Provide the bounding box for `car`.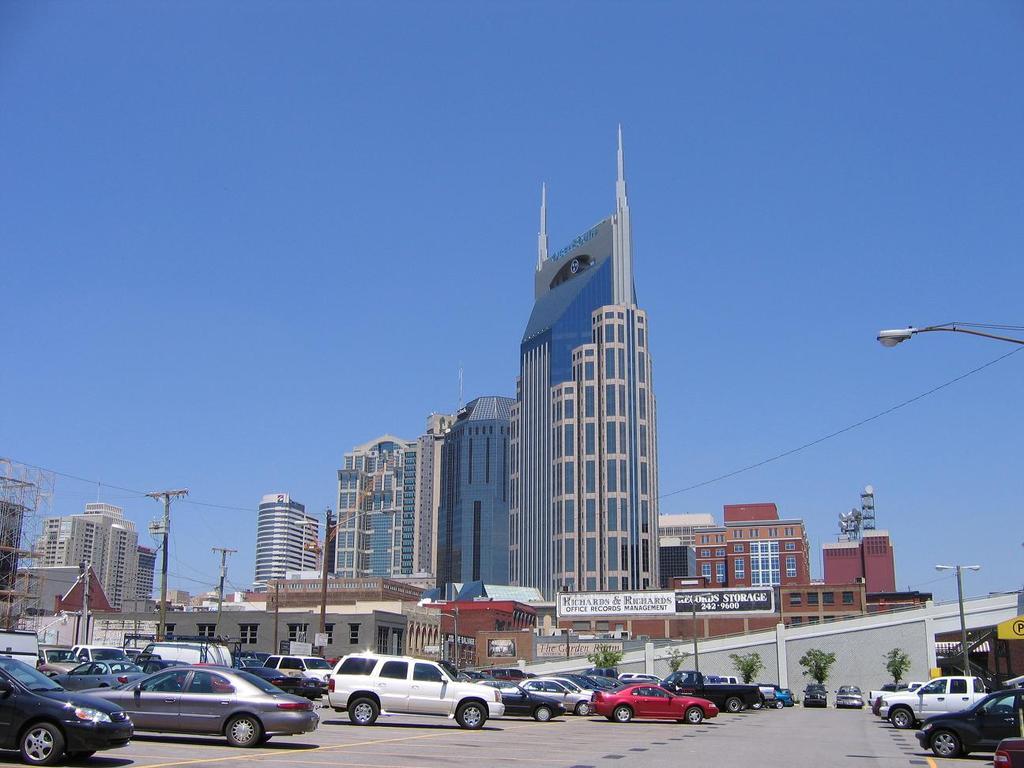
region(459, 672, 563, 722).
